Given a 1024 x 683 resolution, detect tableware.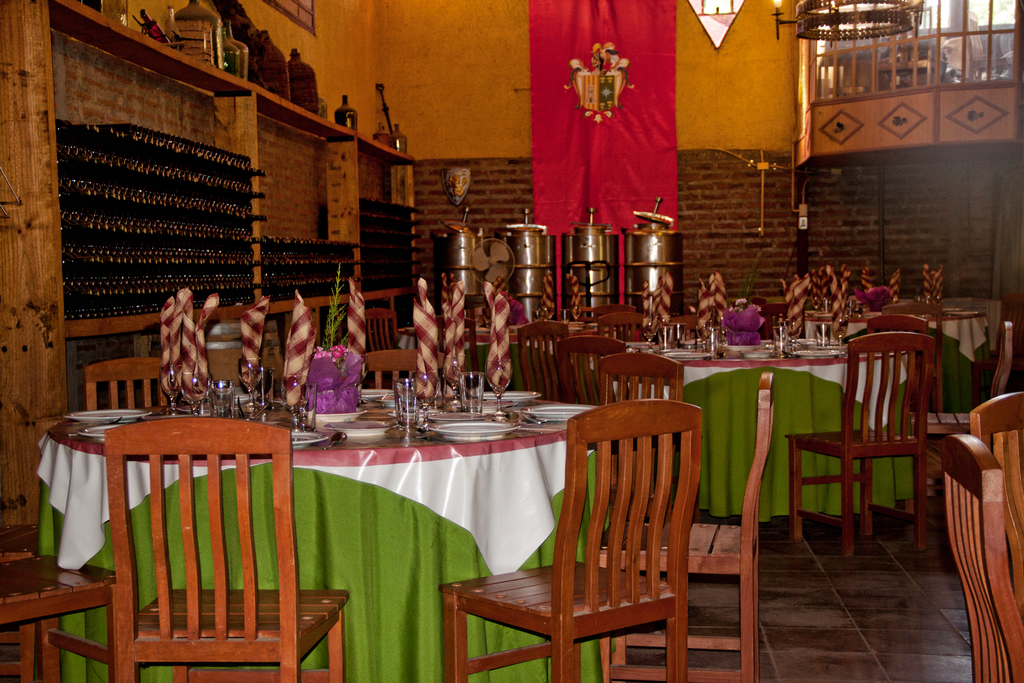
BBox(408, 368, 434, 425).
